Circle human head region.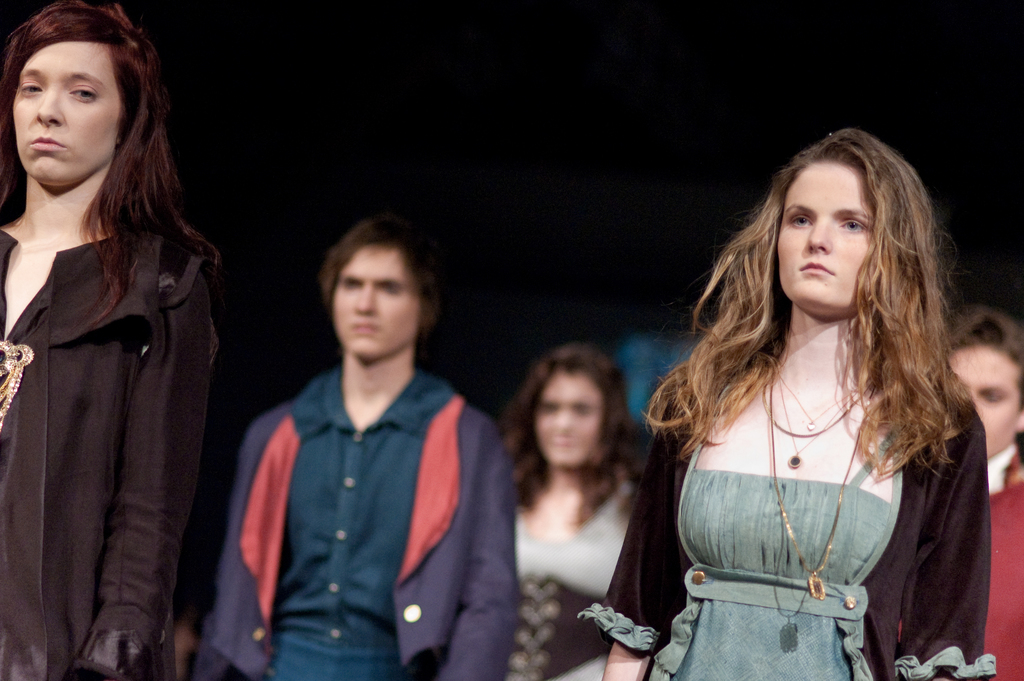
Region: [left=319, top=217, right=436, bottom=366].
